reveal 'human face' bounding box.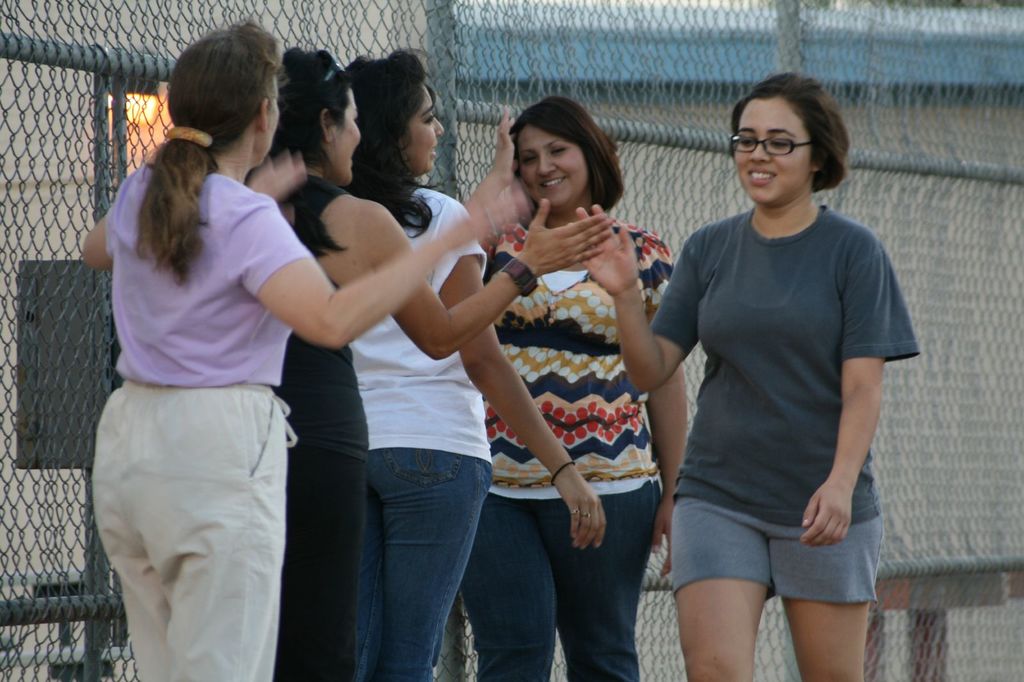
Revealed: pyautogui.locateOnScreen(733, 95, 812, 202).
